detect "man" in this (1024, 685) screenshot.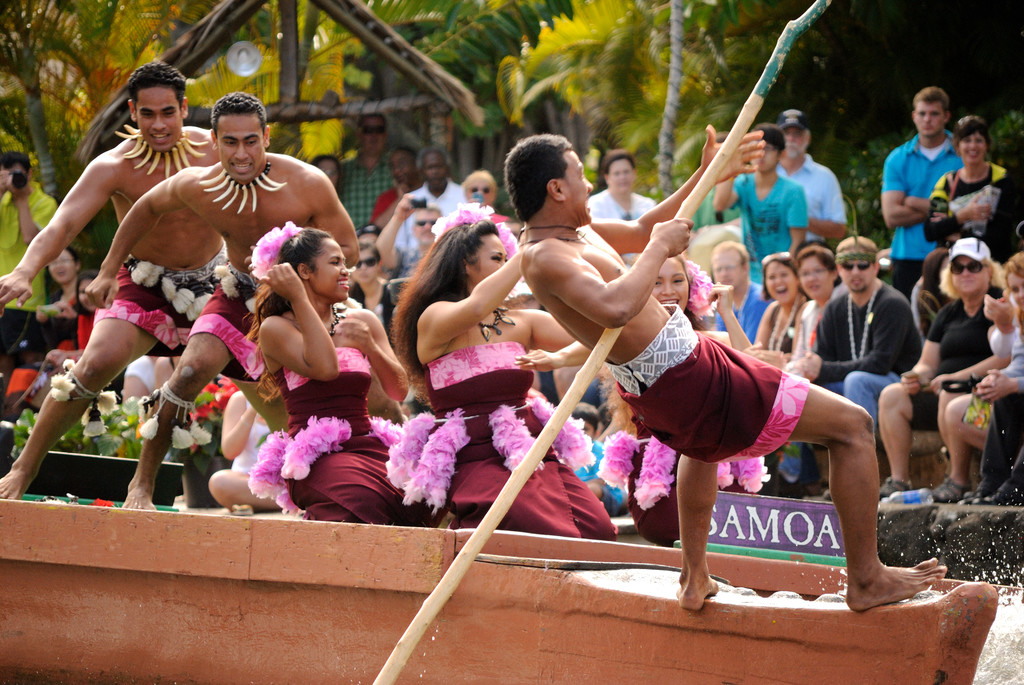
Detection: Rect(792, 233, 924, 436).
